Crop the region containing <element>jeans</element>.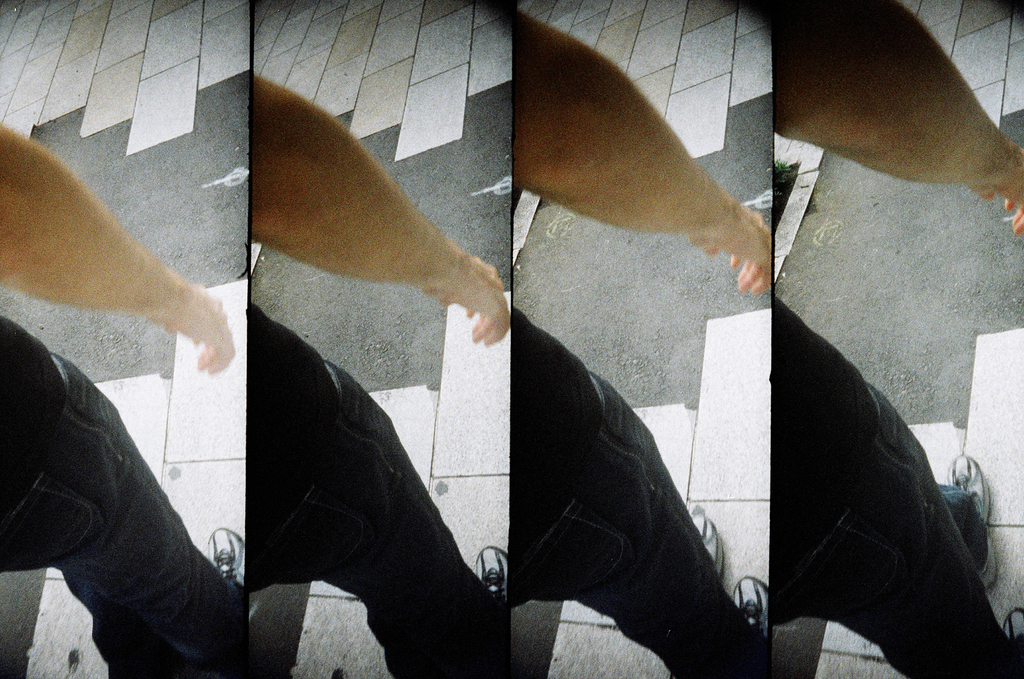
Crop region: l=245, t=357, r=493, b=678.
